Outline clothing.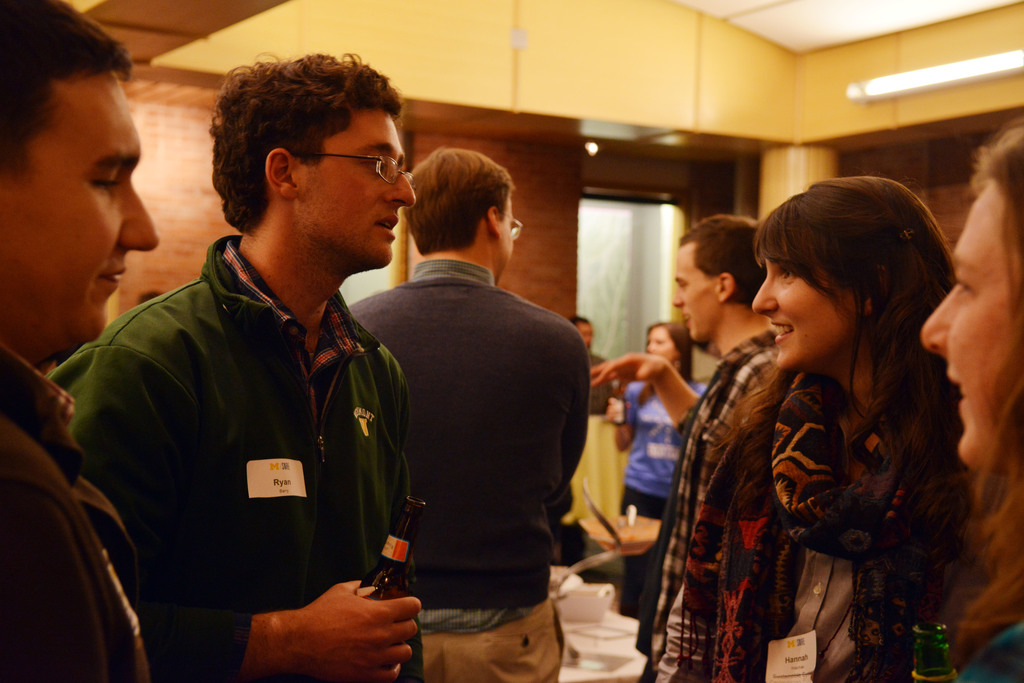
Outline: 912/608/1017/682.
